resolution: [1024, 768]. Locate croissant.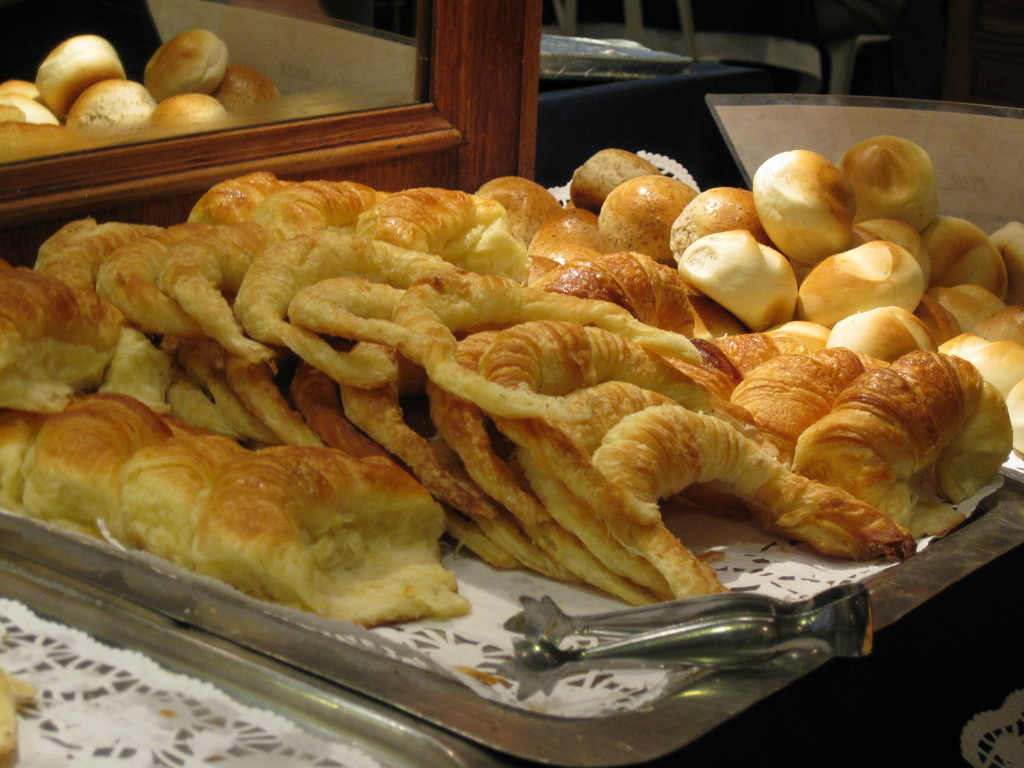
left=779, top=348, right=1016, bottom=541.
